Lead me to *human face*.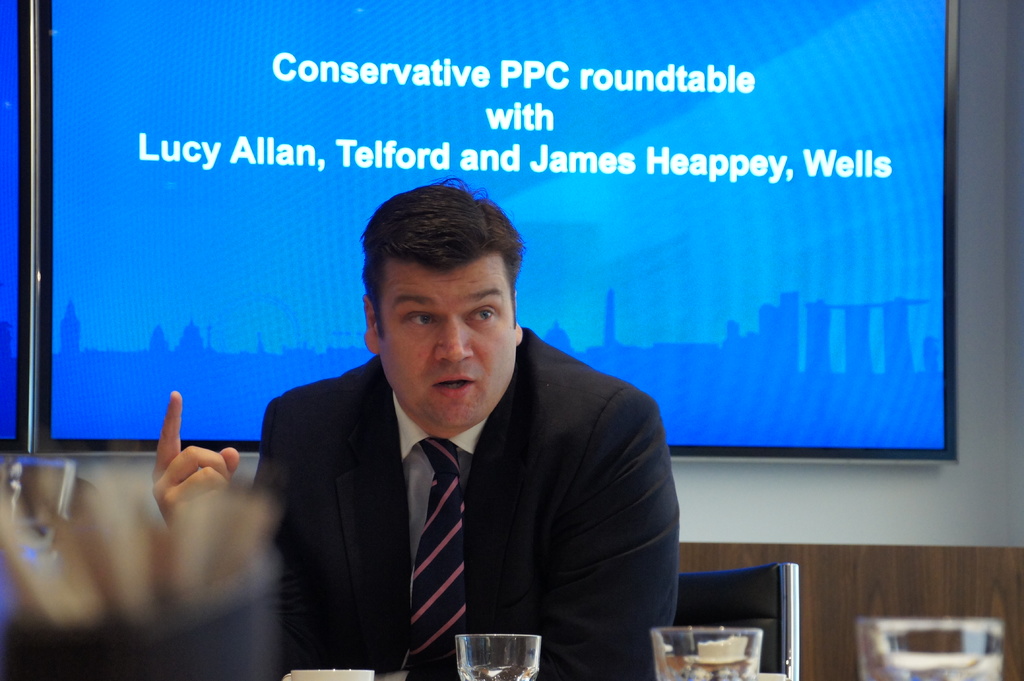
Lead to [left=381, top=261, right=516, bottom=428].
